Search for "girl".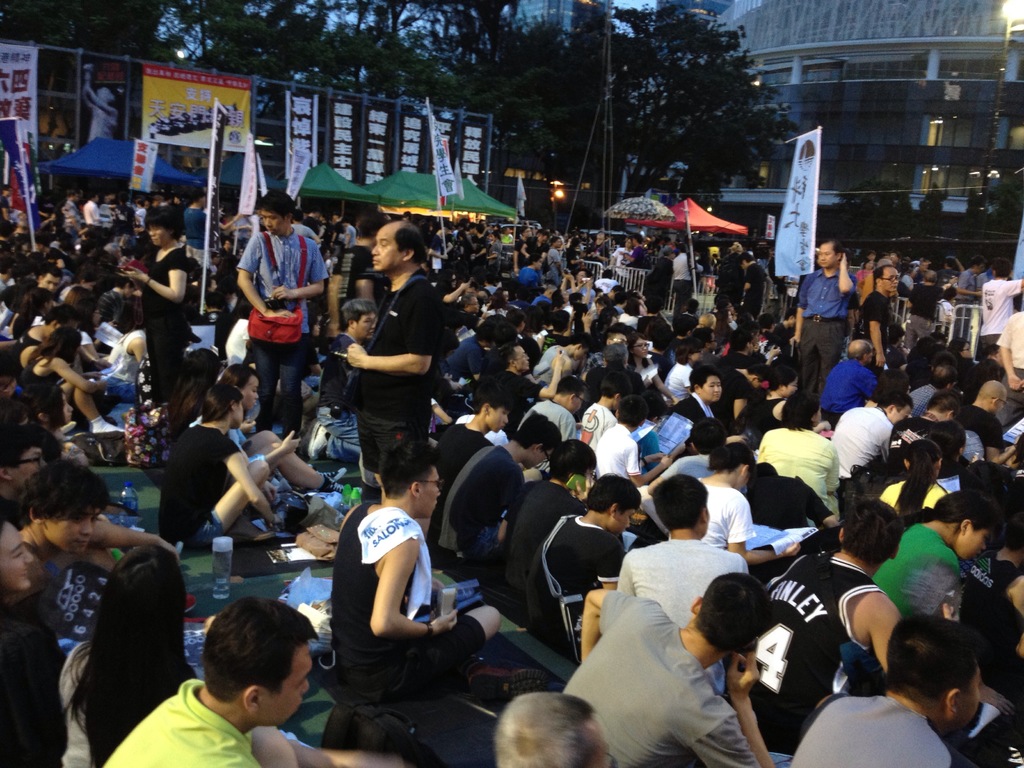
Found at {"left": 189, "top": 366, "right": 346, "bottom": 488}.
